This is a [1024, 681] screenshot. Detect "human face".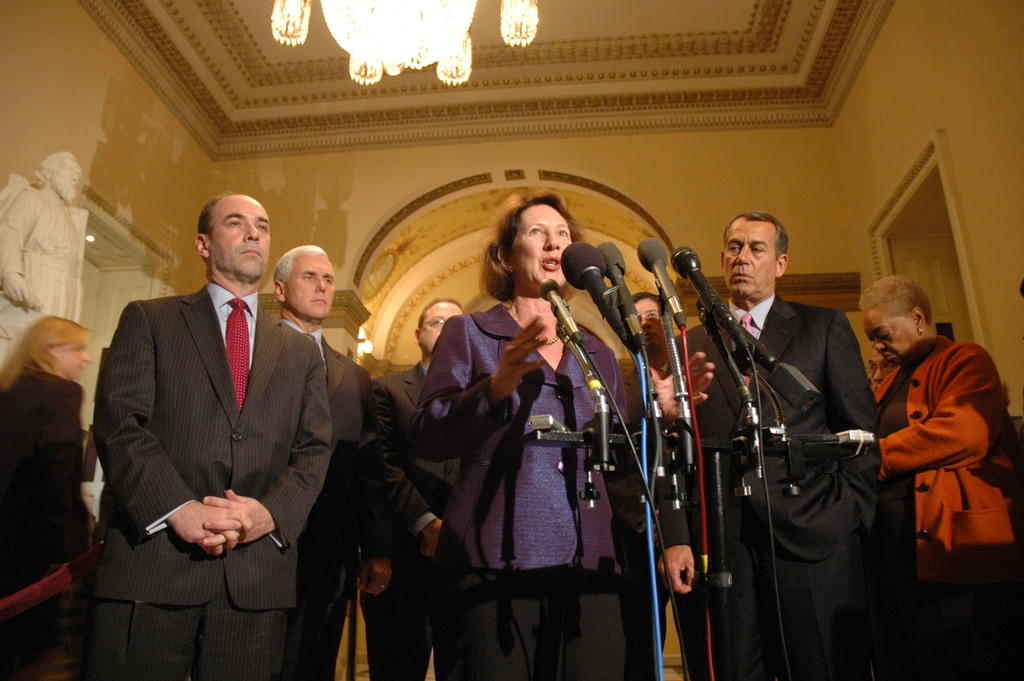
[left=284, top=255, right=336, bottom=322].
